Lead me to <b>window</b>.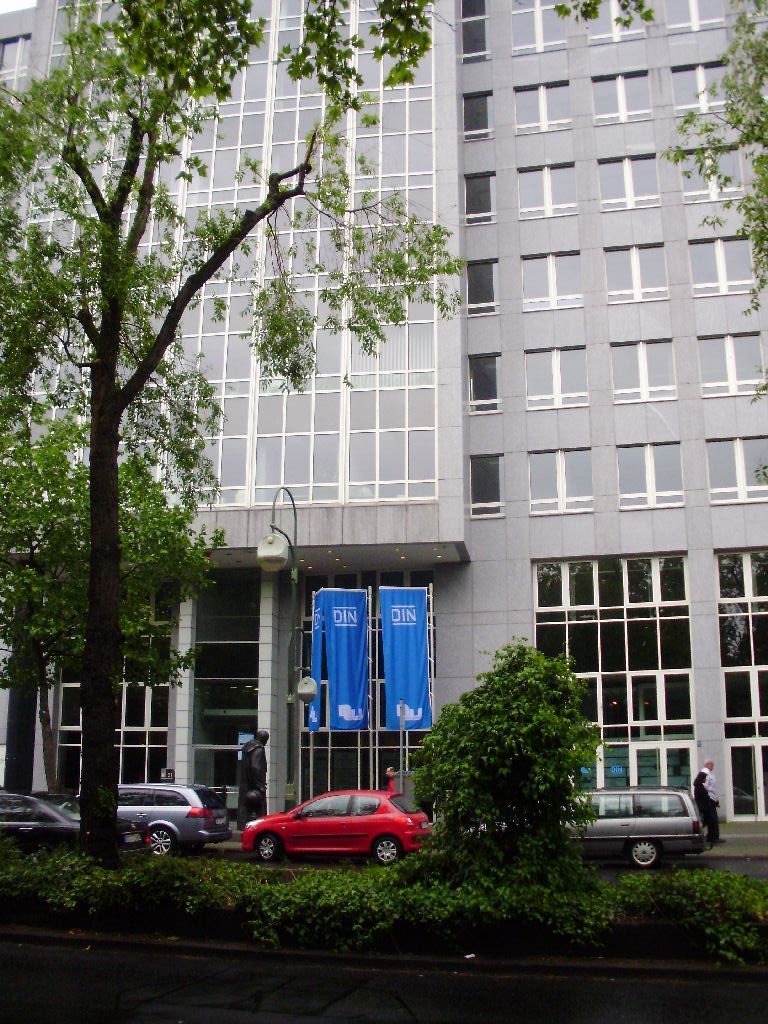
Lead to 458,165,500,228.
